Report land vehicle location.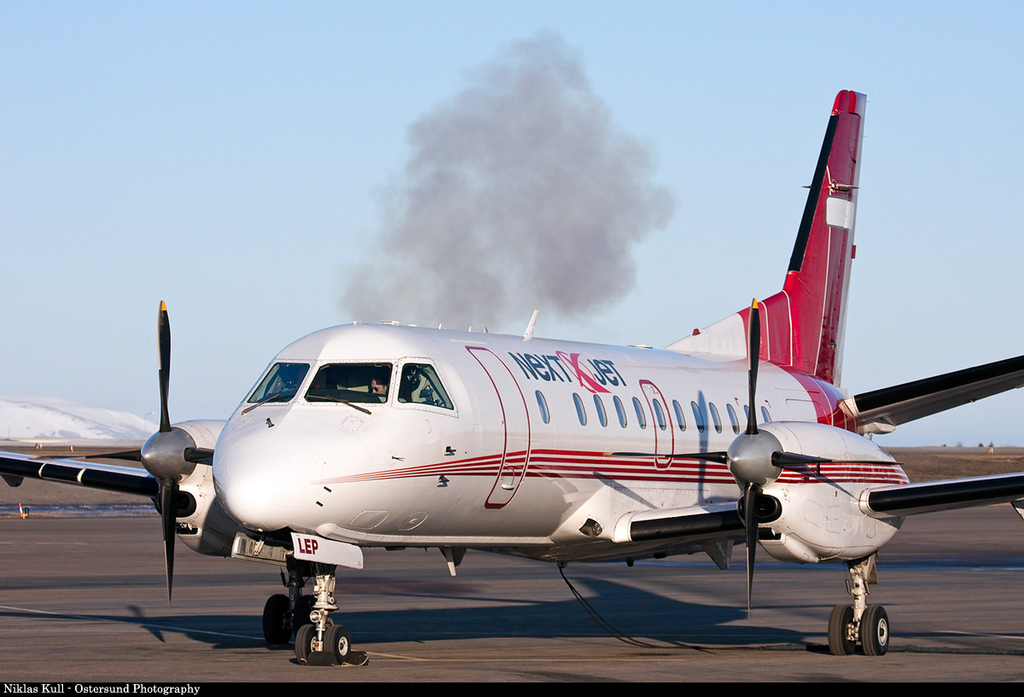
Report: locate(0, 75, 1023, 696).
